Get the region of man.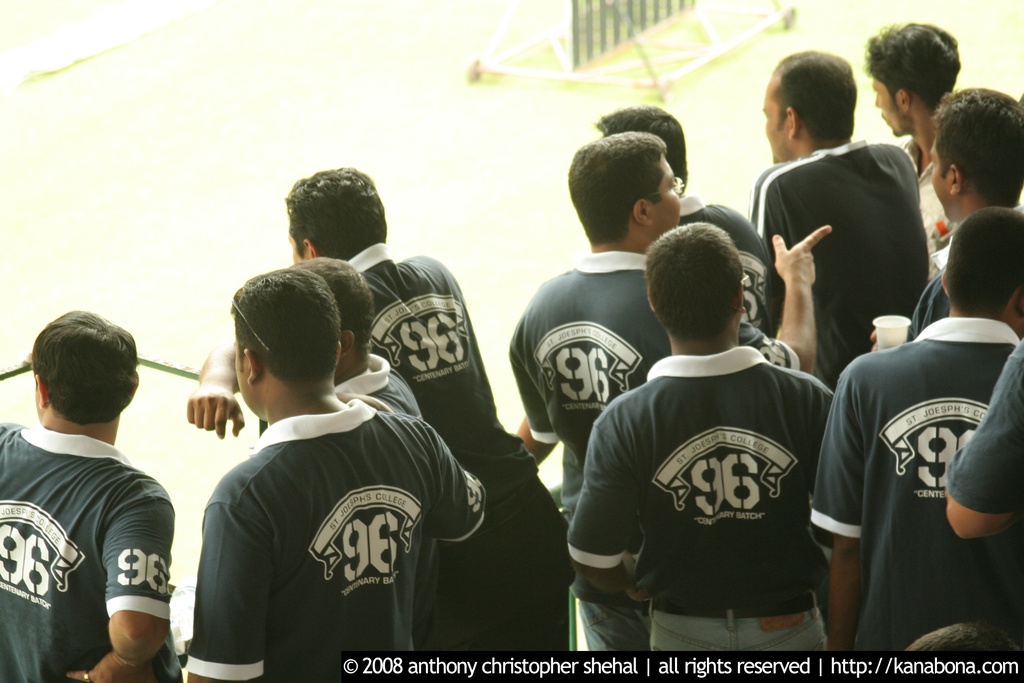
Rect(285, 165, 565, 652).
